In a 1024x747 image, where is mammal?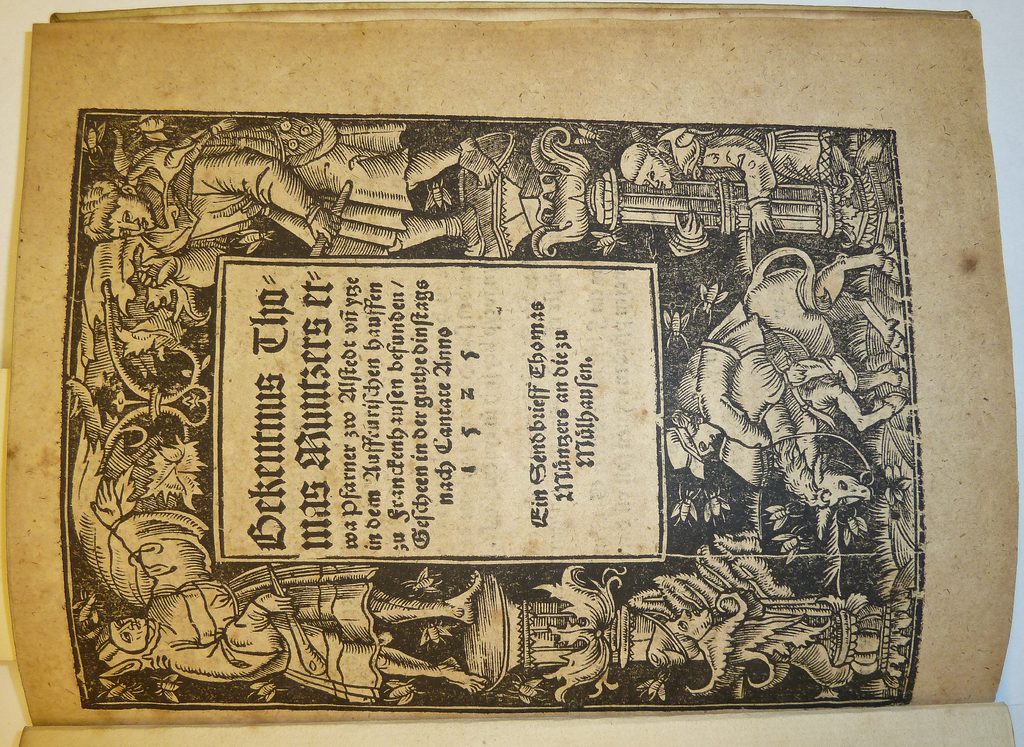
(760, 239, 885, 509).
